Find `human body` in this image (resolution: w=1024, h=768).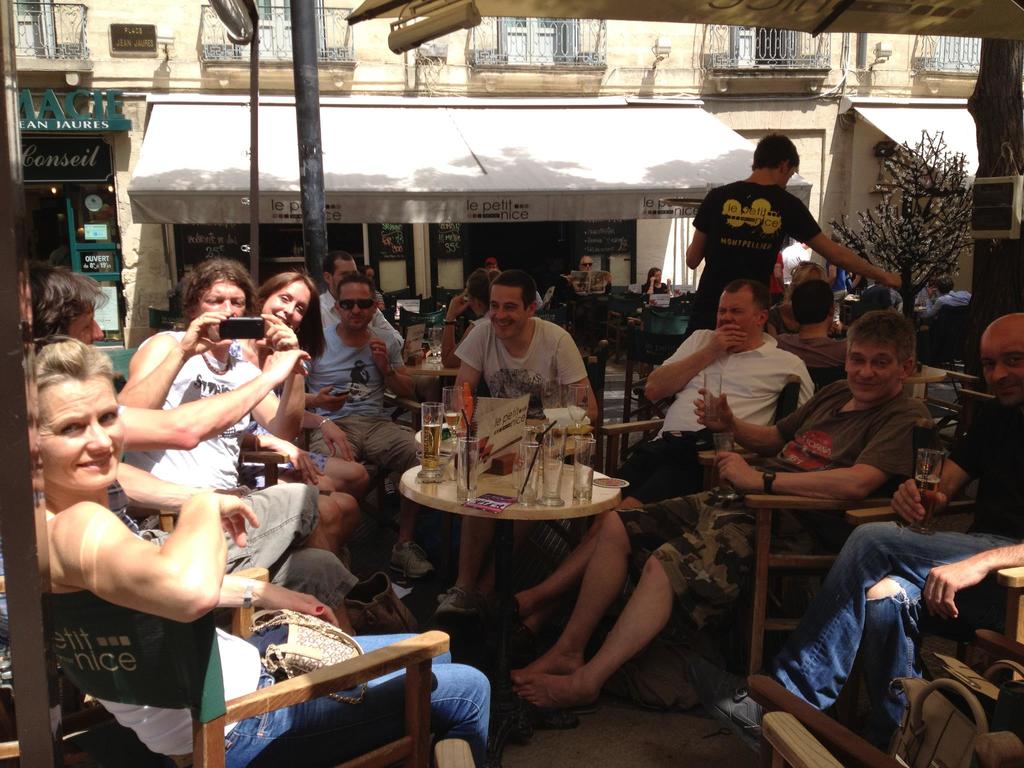
{"x1": 682, "y1": 314, "x2": 1023, "y2": 754}.
